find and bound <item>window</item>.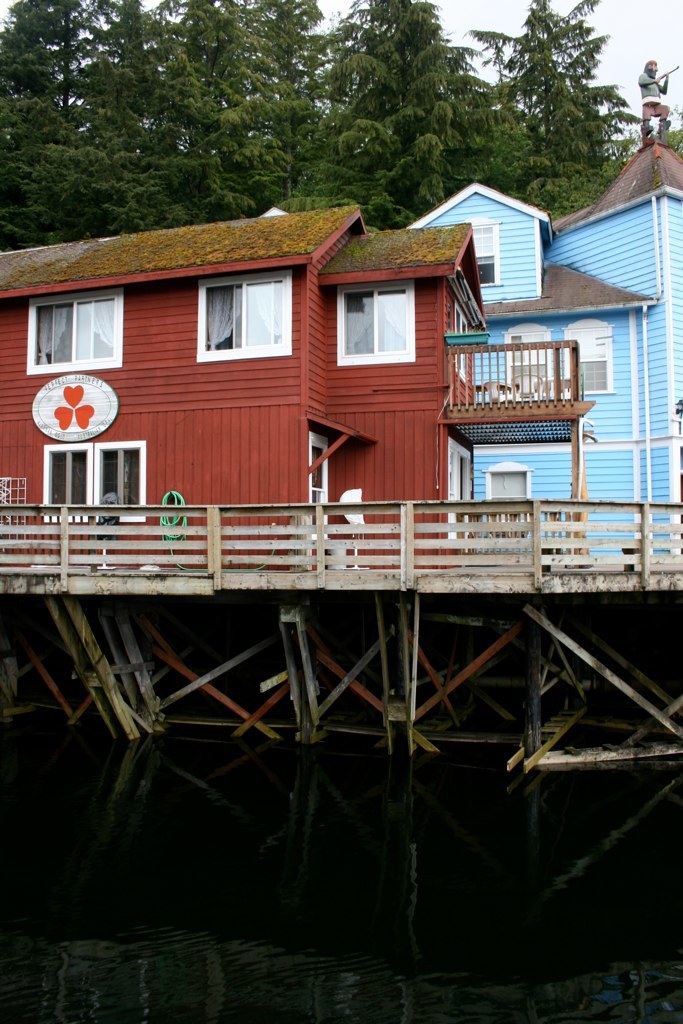
Bound: x1=482, y1=461, x2=528, y2=537.
